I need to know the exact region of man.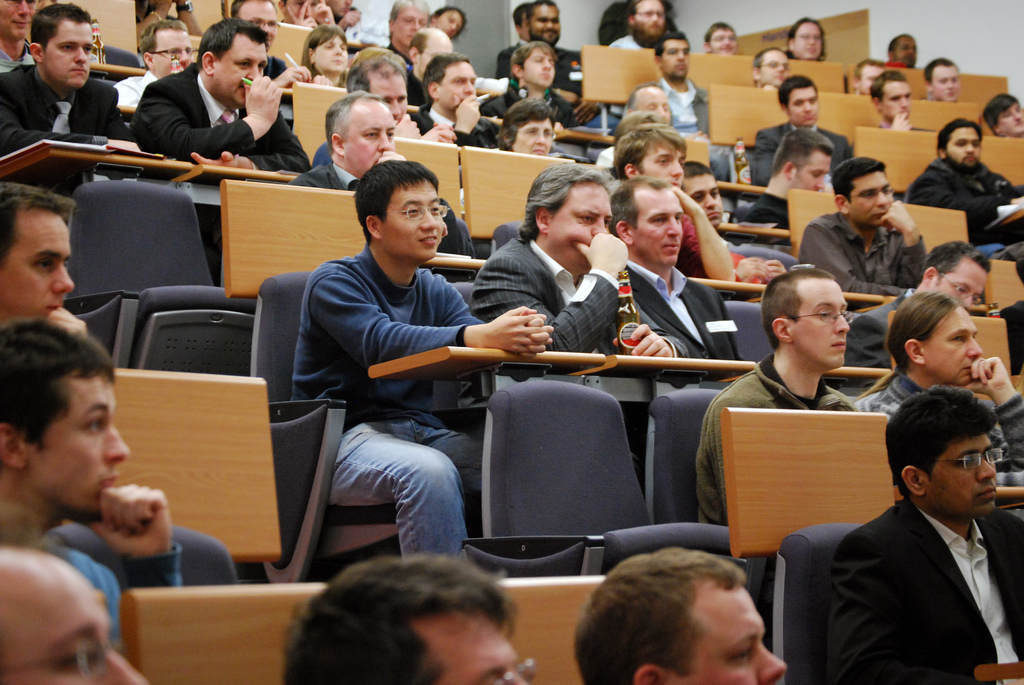
Region: {"x1": 584, "y1": 80, "x2": 717, "y2": 167}.
